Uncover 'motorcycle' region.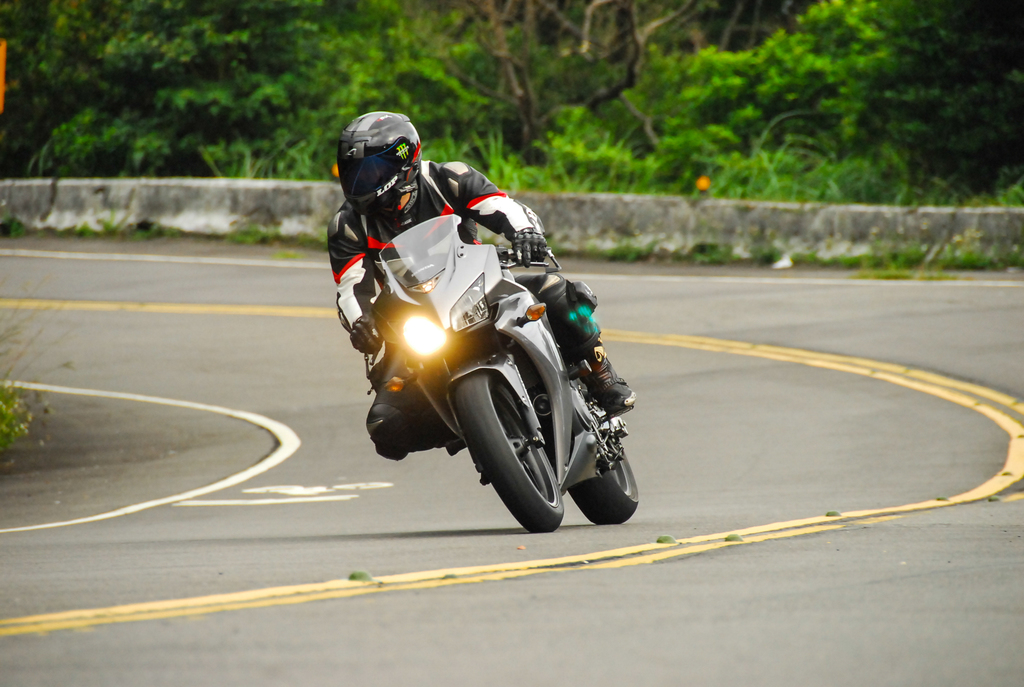
Uncovered: region(313, 198, 646, 525).
